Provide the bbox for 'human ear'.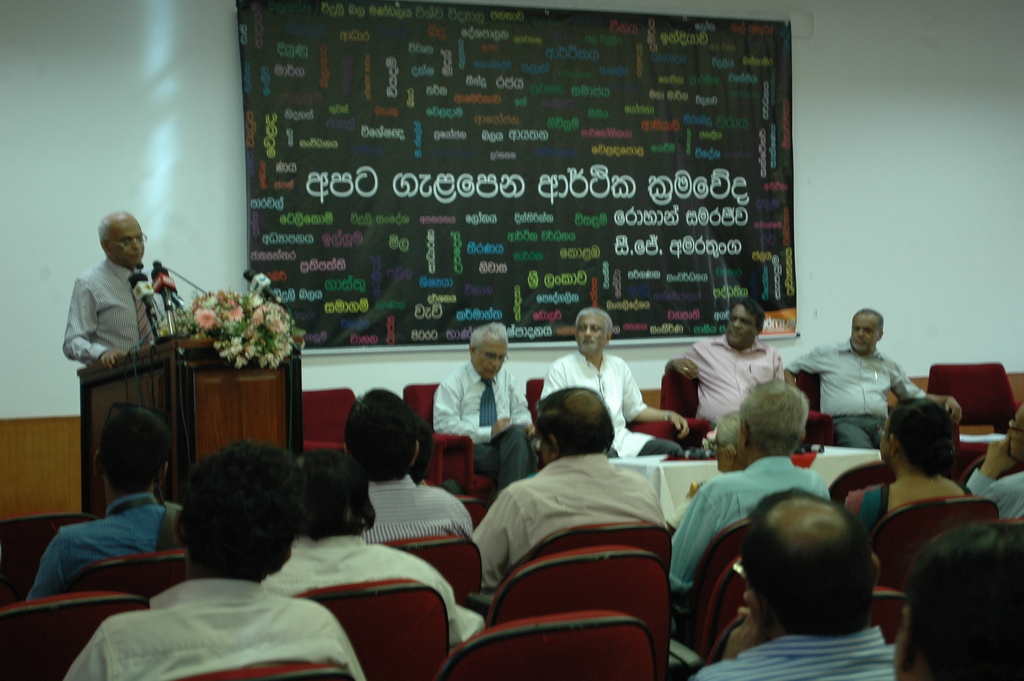
Rect(99, 240, 114, 250).
